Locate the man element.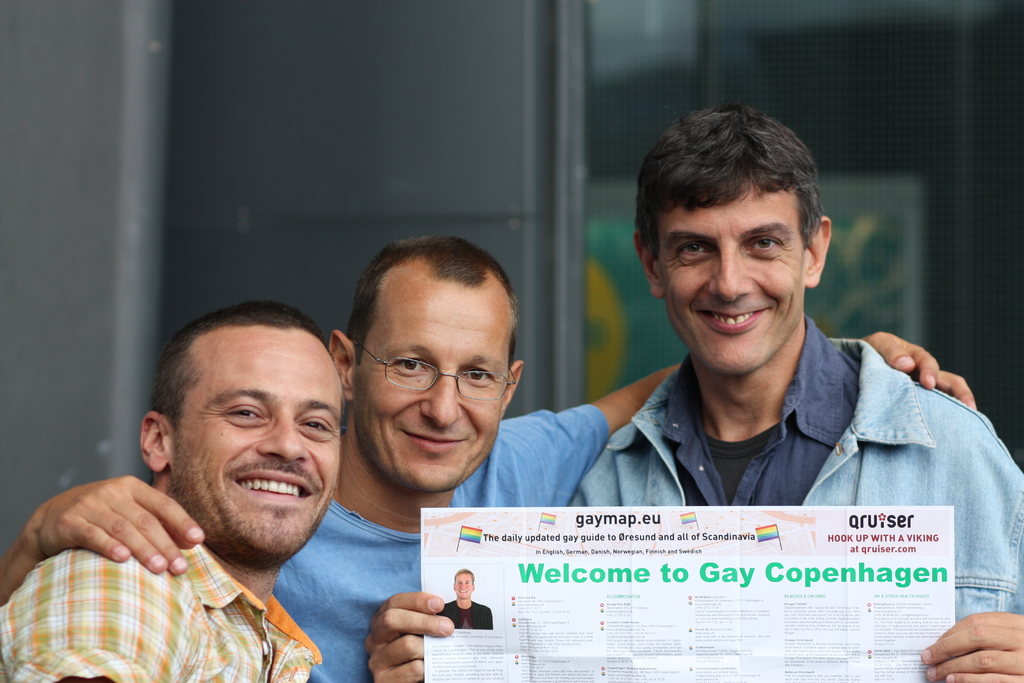
Element bbox: 0/232/977/682.
